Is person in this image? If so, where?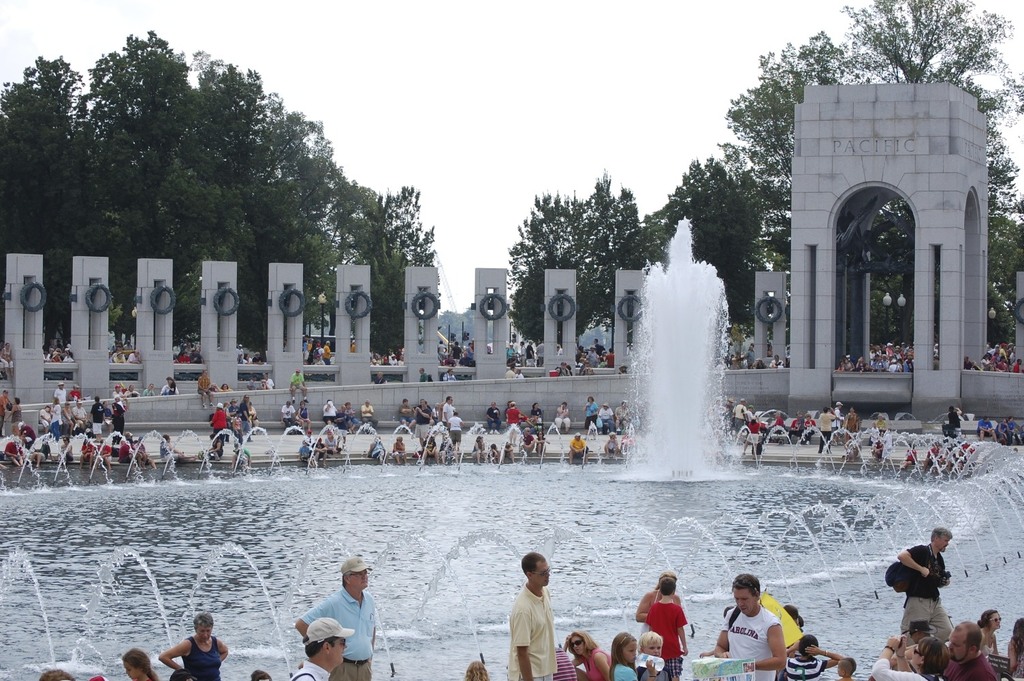
Yes, at crop(418, 366, 434, 383).
